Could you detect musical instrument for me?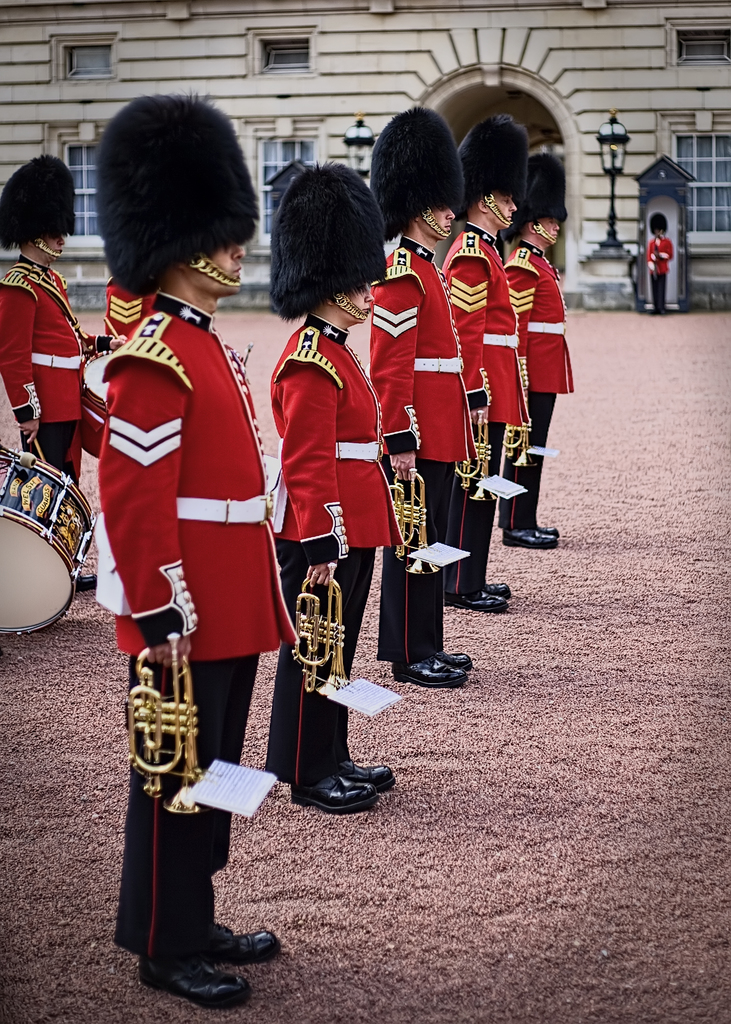
Detection result: <bbox>494, 399, 533, 473</bbox>.
